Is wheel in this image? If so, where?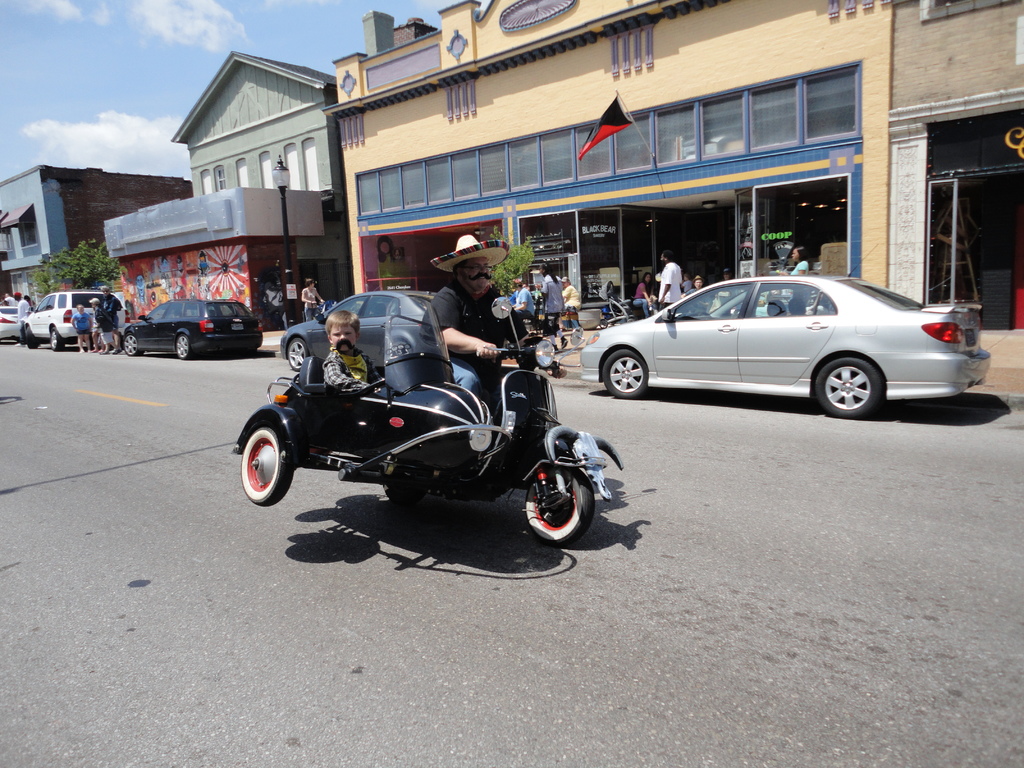
Yes, at [x1=515, y1=459, x2=595, y2=550].
